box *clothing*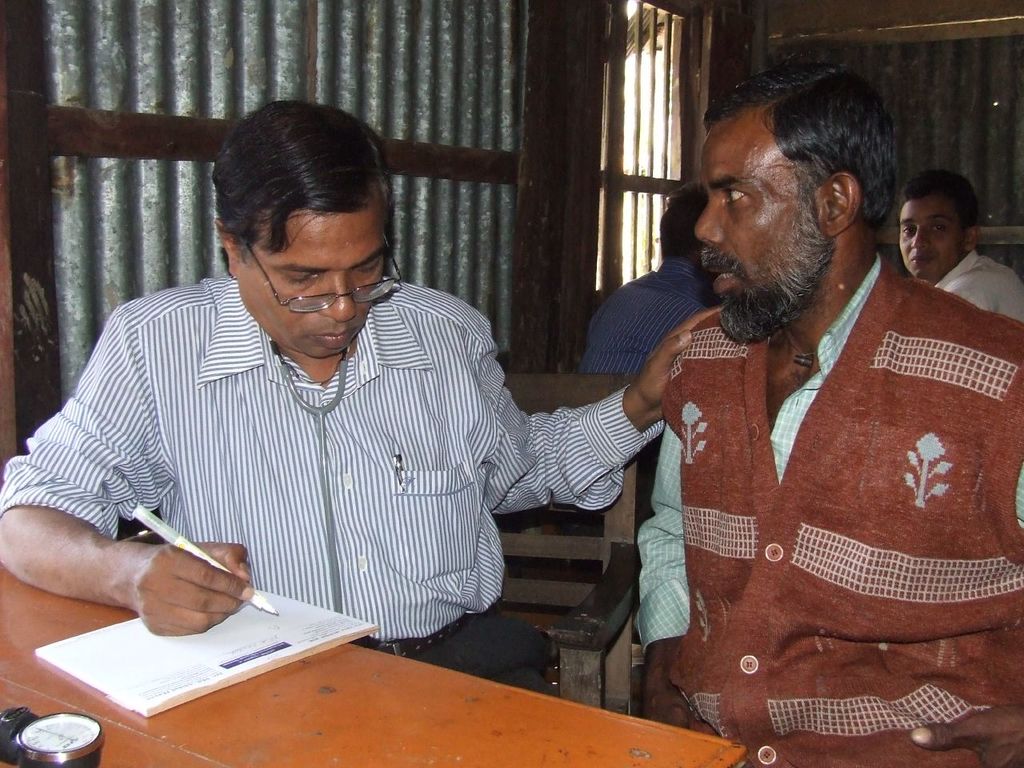
936, 250, 1023, 324
